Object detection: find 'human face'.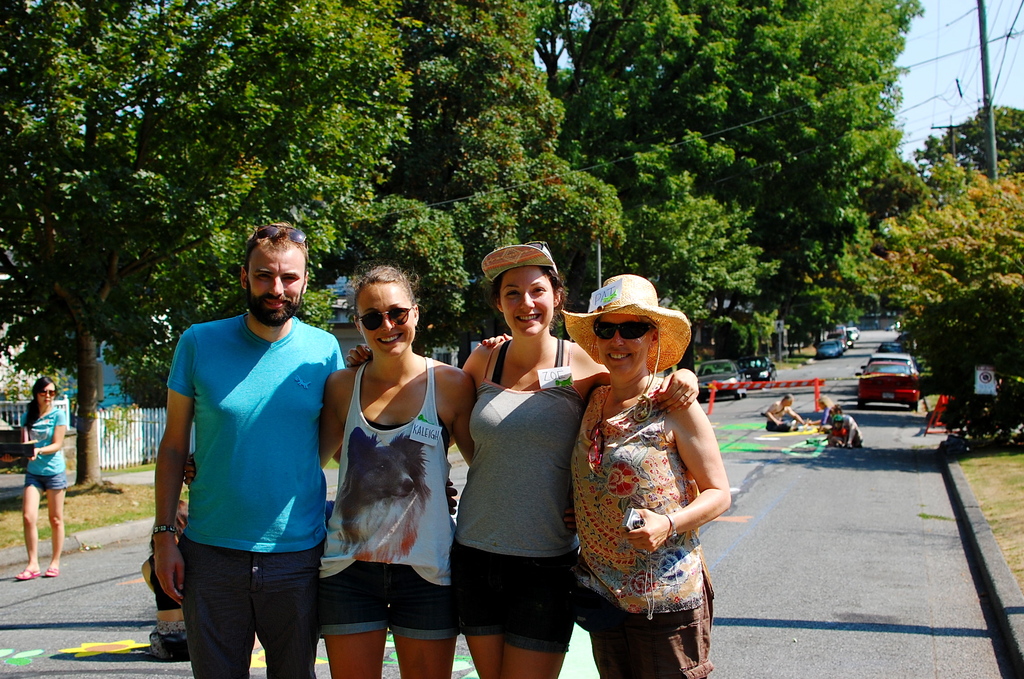
region(500, 263, 557, 340).
